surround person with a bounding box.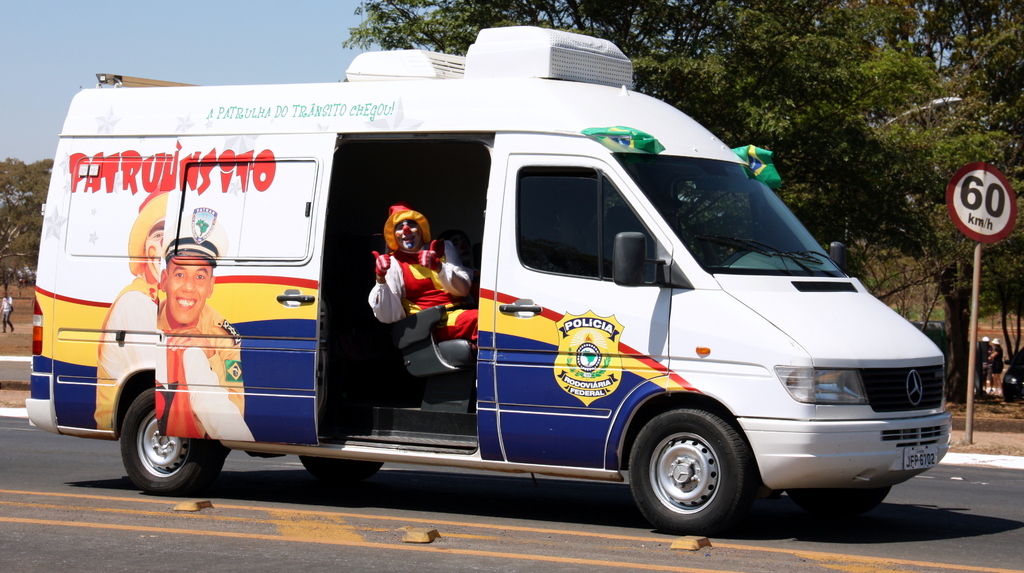
l=979, t=333, r=987, b=400.
